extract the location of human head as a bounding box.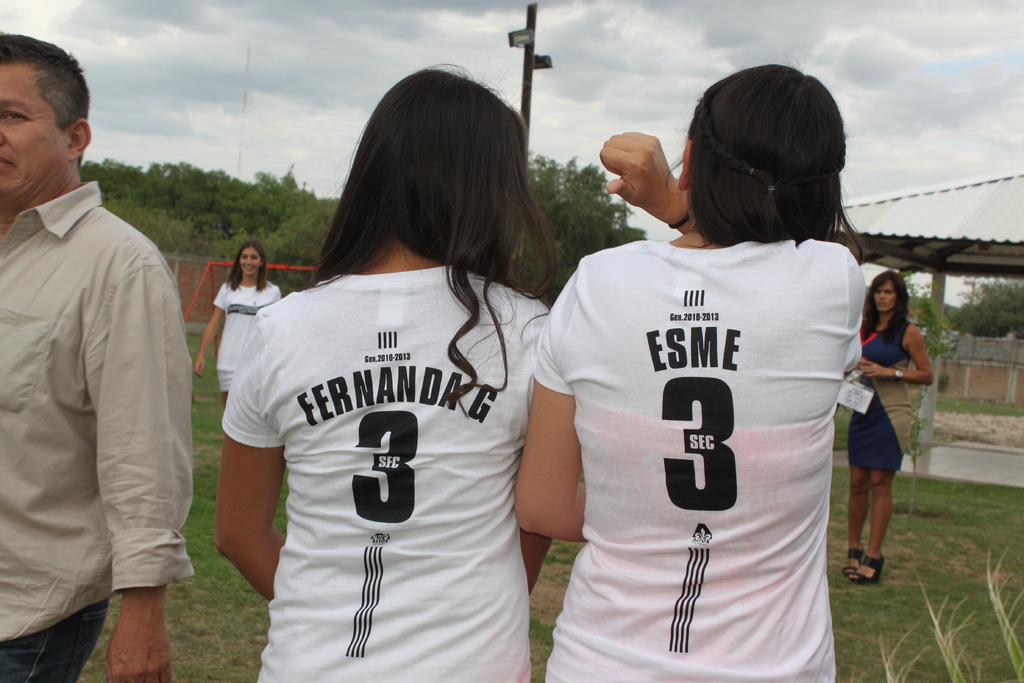
region(679, 64, 844, 243).
